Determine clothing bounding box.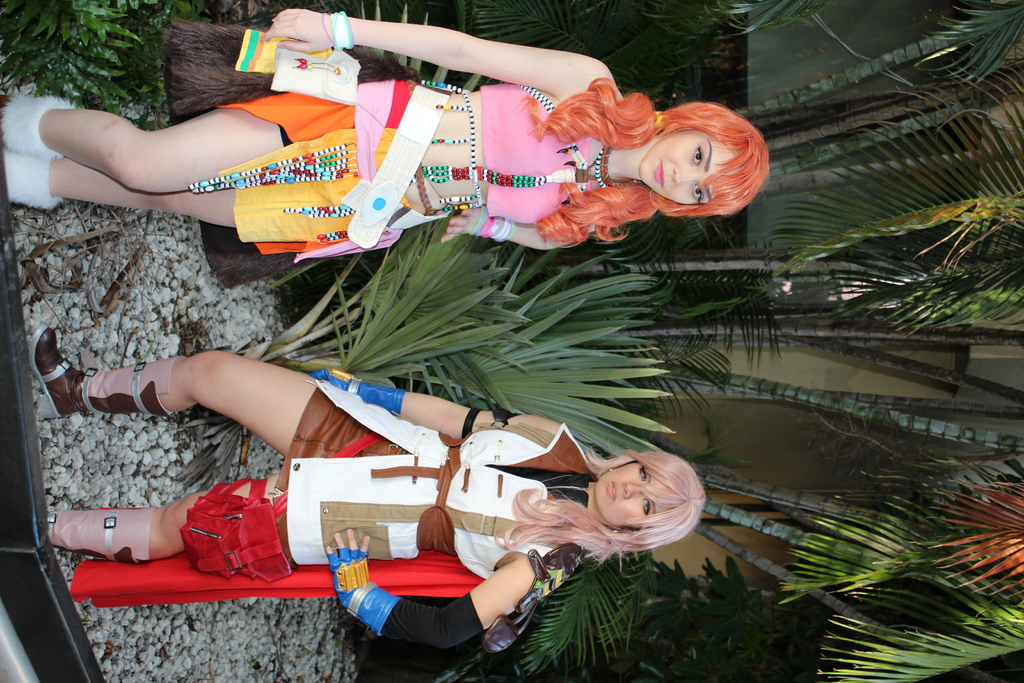
Determined: bbox=[72, 375, 600, 658].
